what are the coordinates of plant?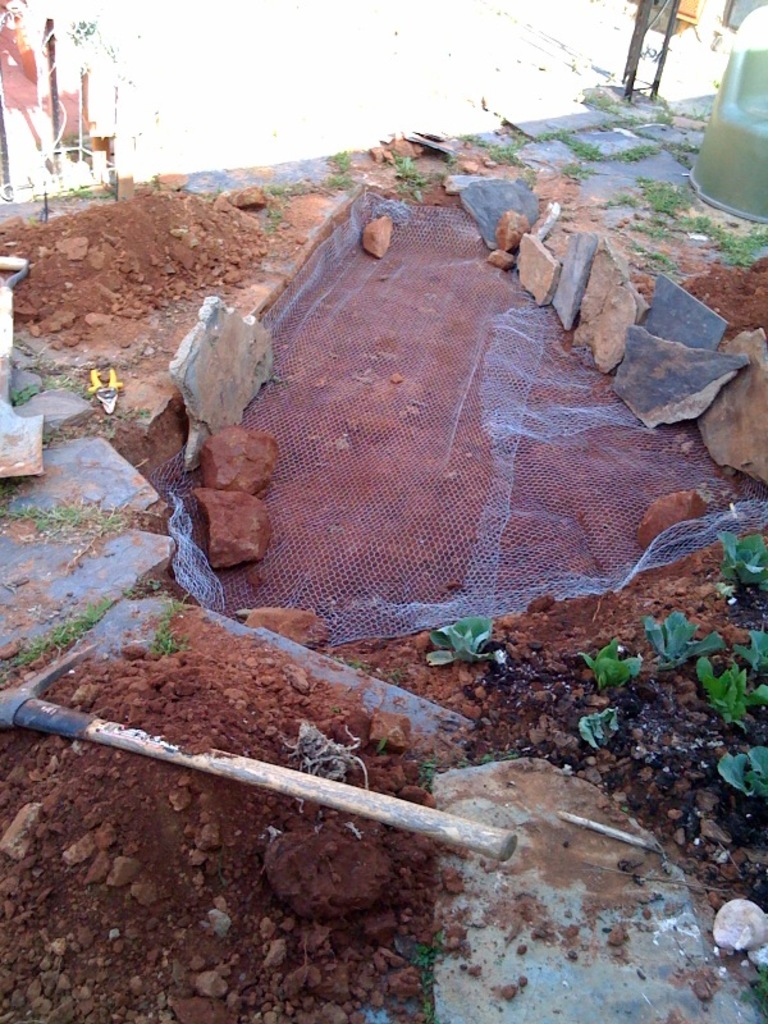
745:627:767:669.
